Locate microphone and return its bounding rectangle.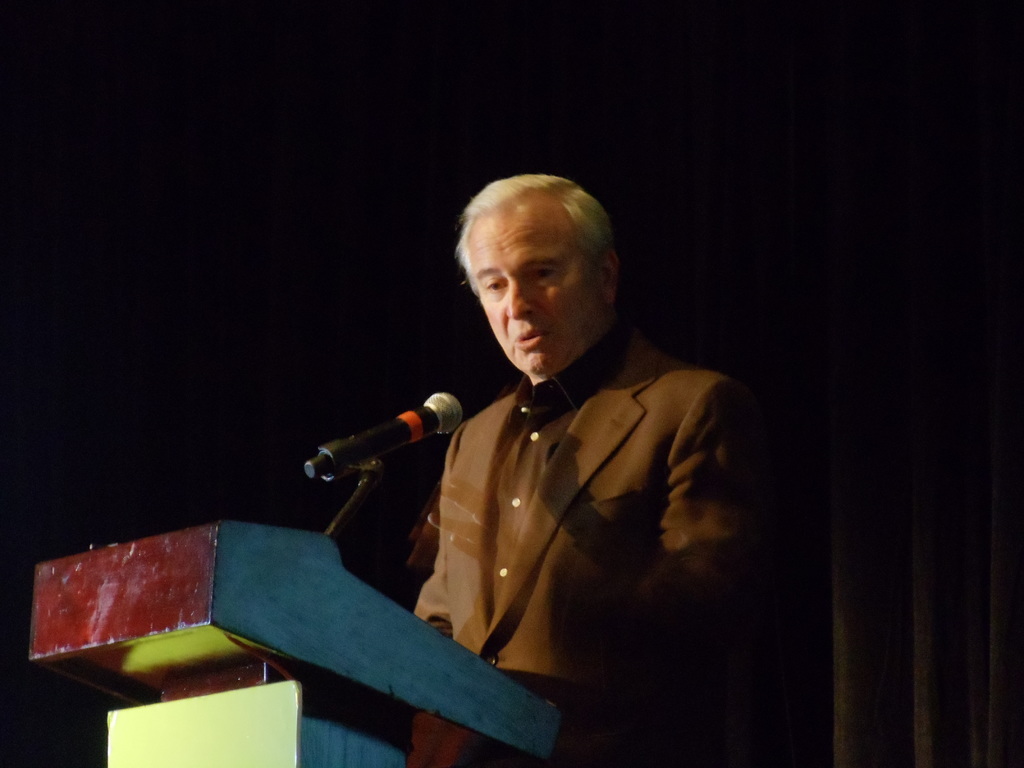
(x1=300, y1=393, x2=468, y2=483).
